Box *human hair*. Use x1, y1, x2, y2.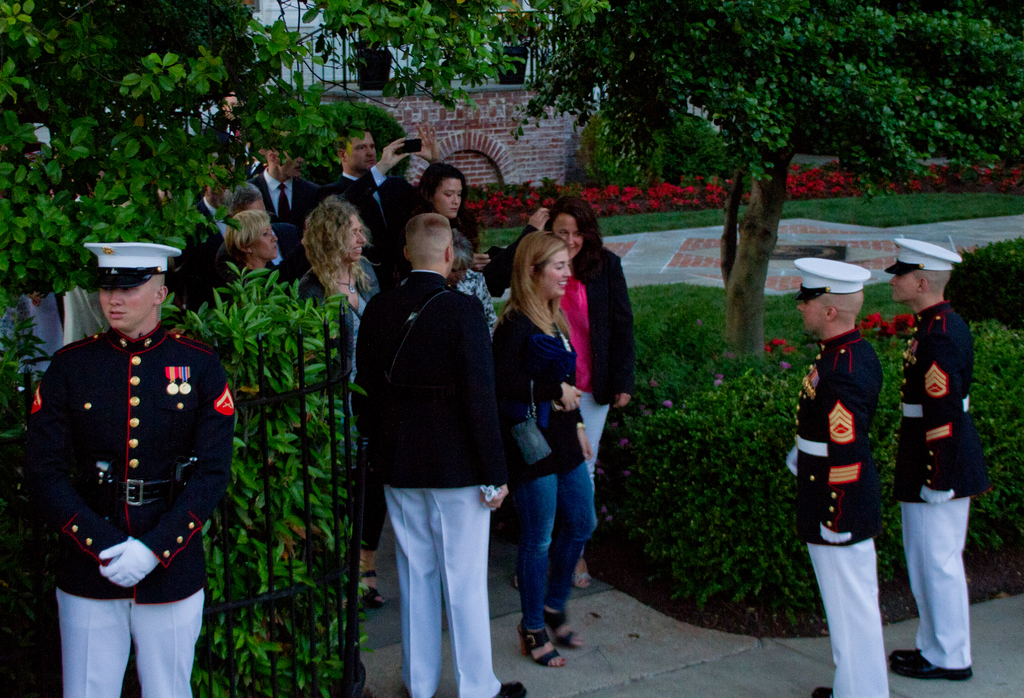
301, 194, 381, 299.
